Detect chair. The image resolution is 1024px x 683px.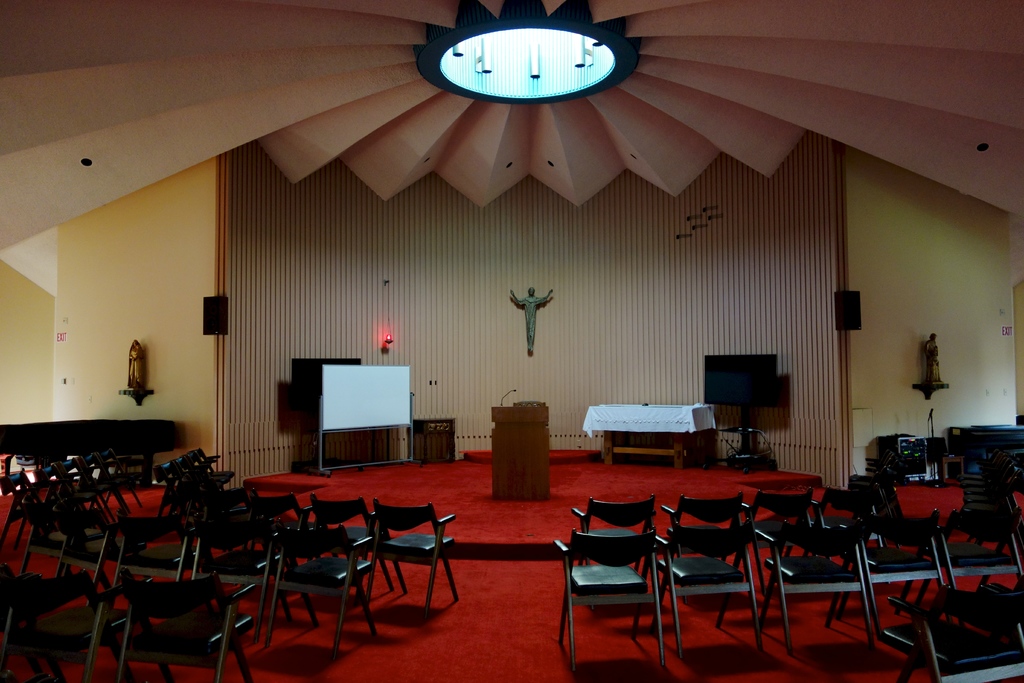
box(24, 498, 79, 571).
